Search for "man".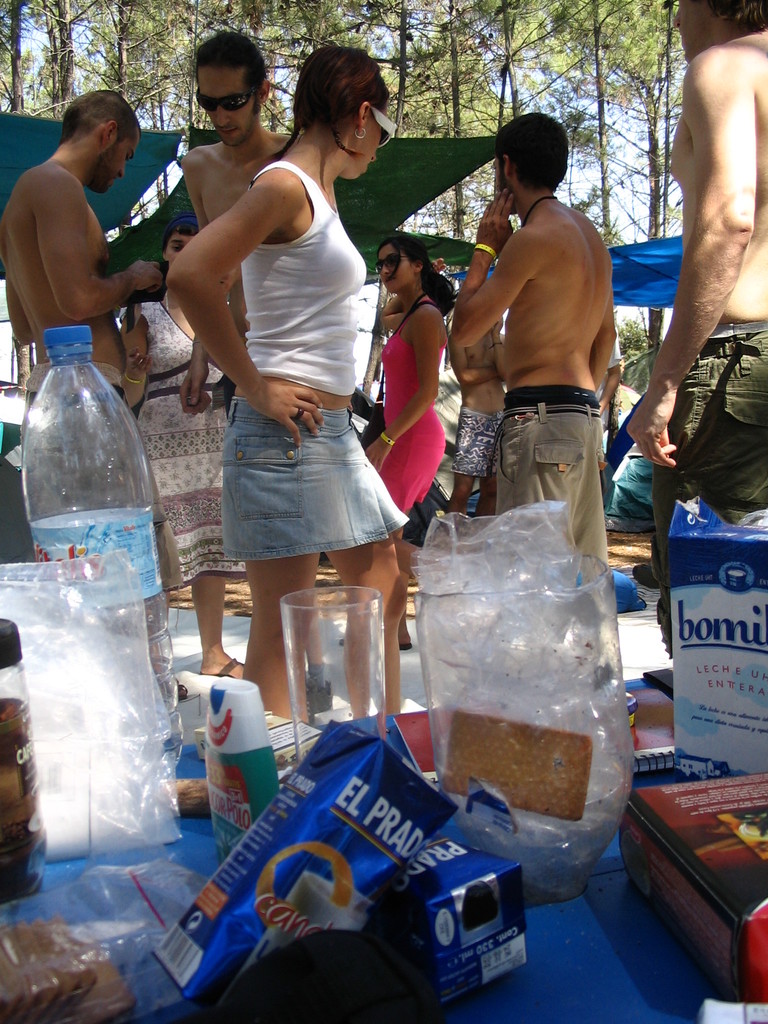
Found at {"left": 177, "top": 29, "right": 336, "bottom": 707}.
